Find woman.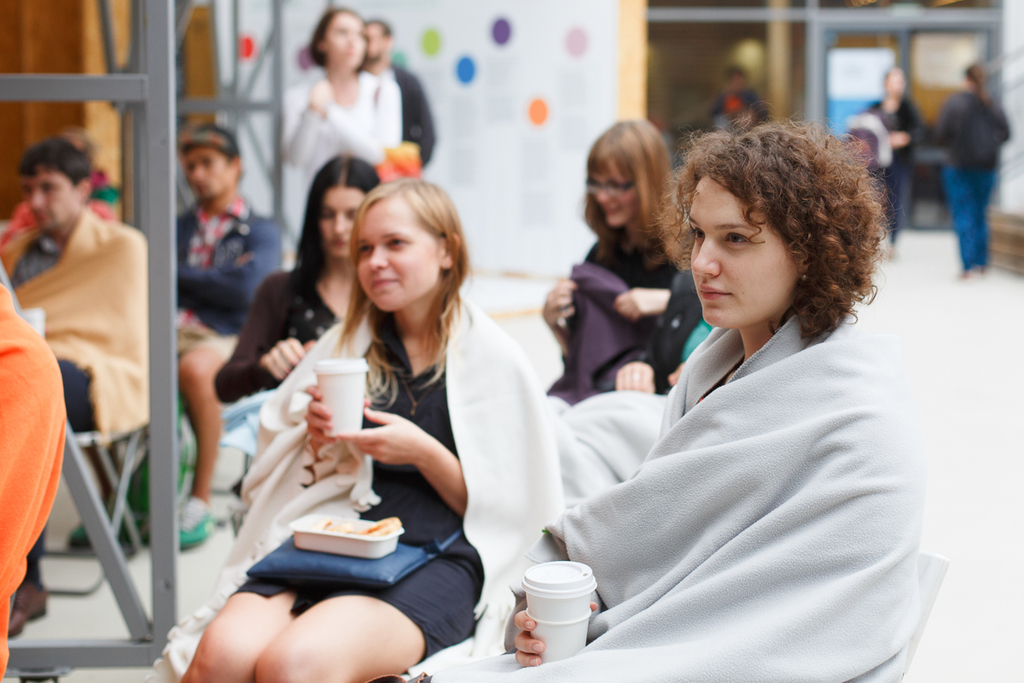
BBox(210, 152, 388, 410).
